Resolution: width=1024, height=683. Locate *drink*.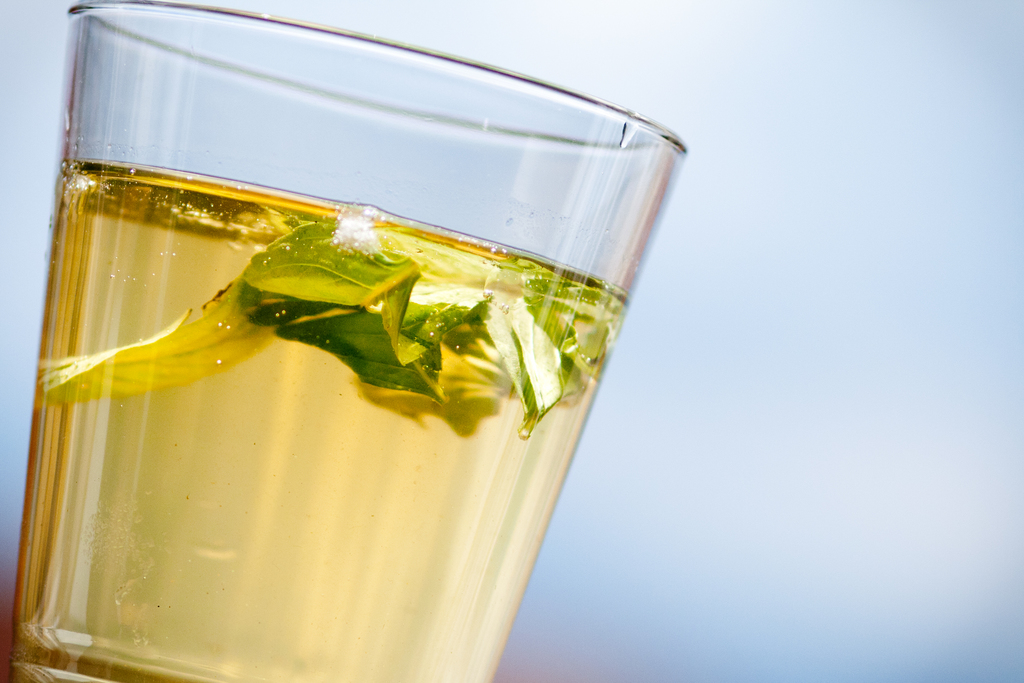
[0, 6, 690, 682].
